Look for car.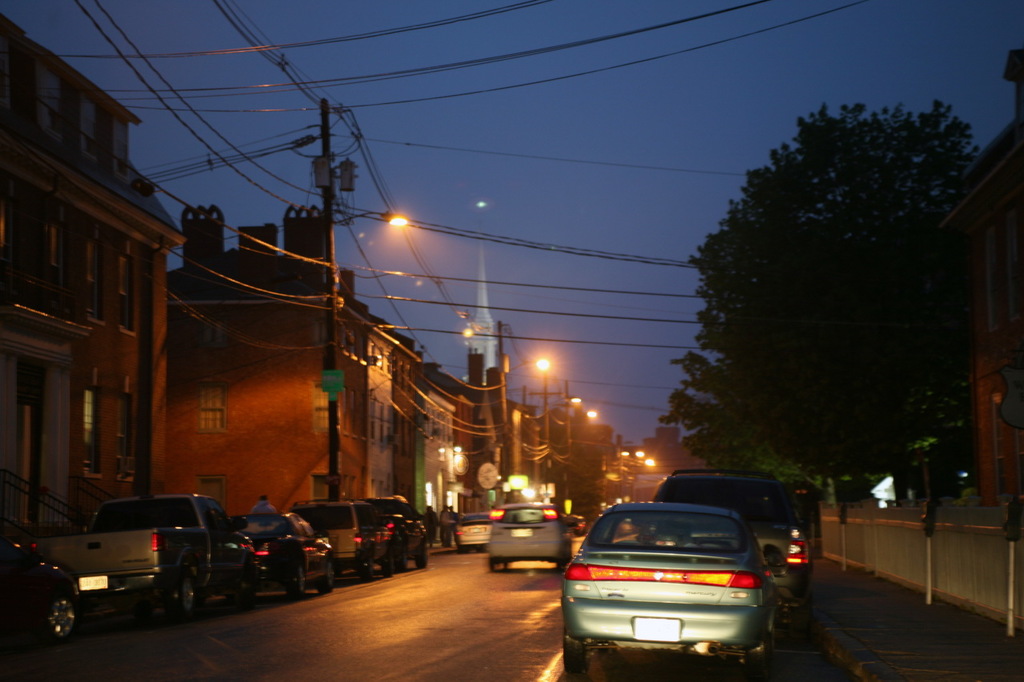
Found: bbox=[298, 500, 402, 579].
